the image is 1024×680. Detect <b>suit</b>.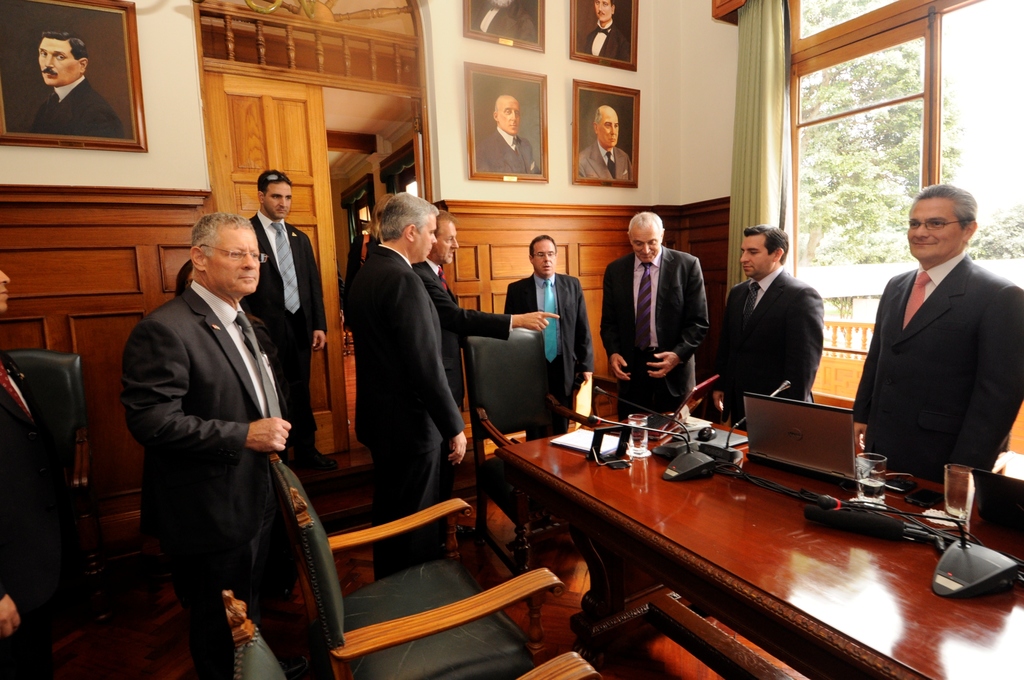
Detection: left=574, top=142, right=628, bottom=182.
